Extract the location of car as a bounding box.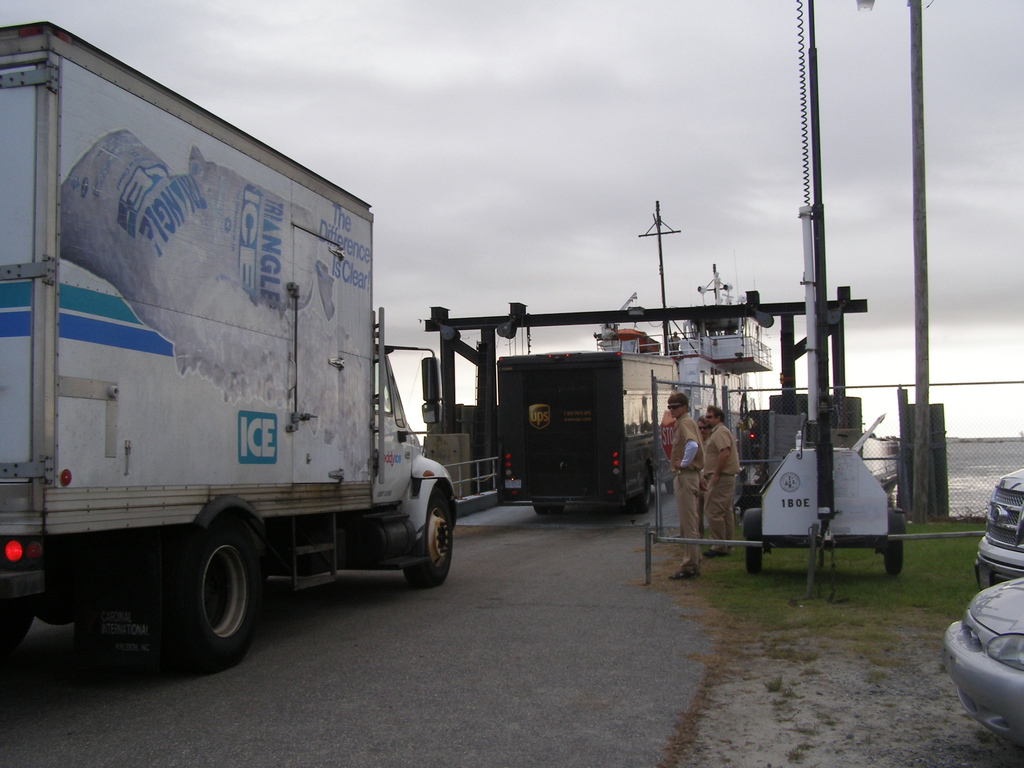
945, 579, 1023, 753.
